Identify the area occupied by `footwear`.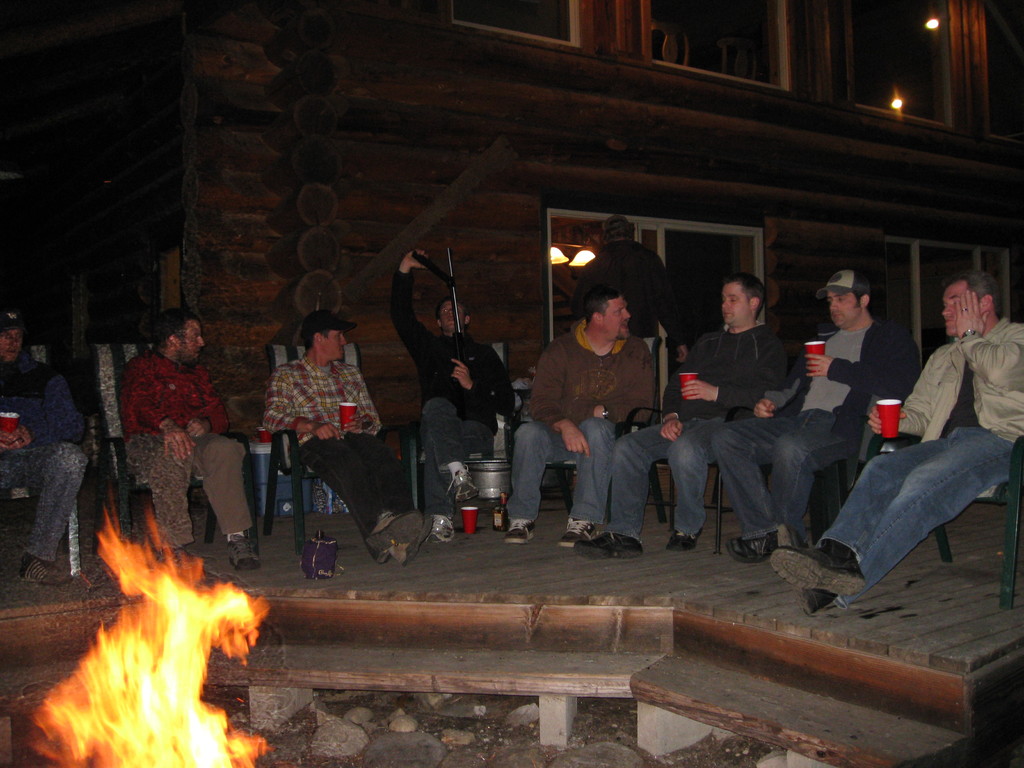
Area: x1=559, y1=517, x2=599, y2=547.
